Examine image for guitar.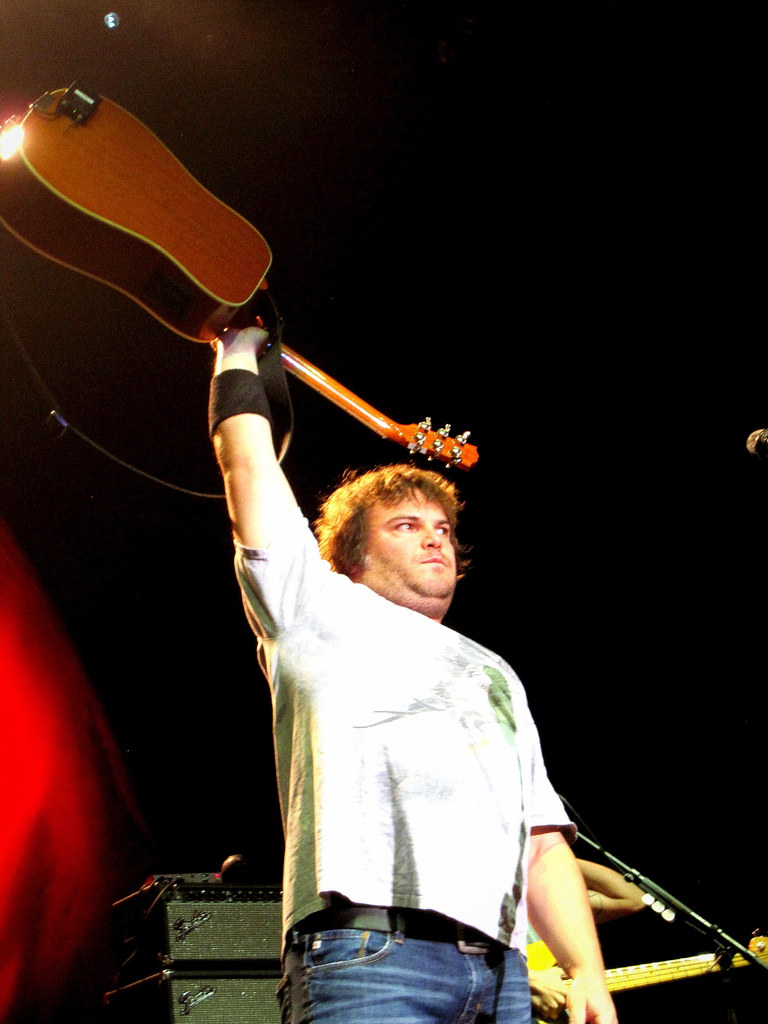
Examination result: [0, 84, 445, 532].
